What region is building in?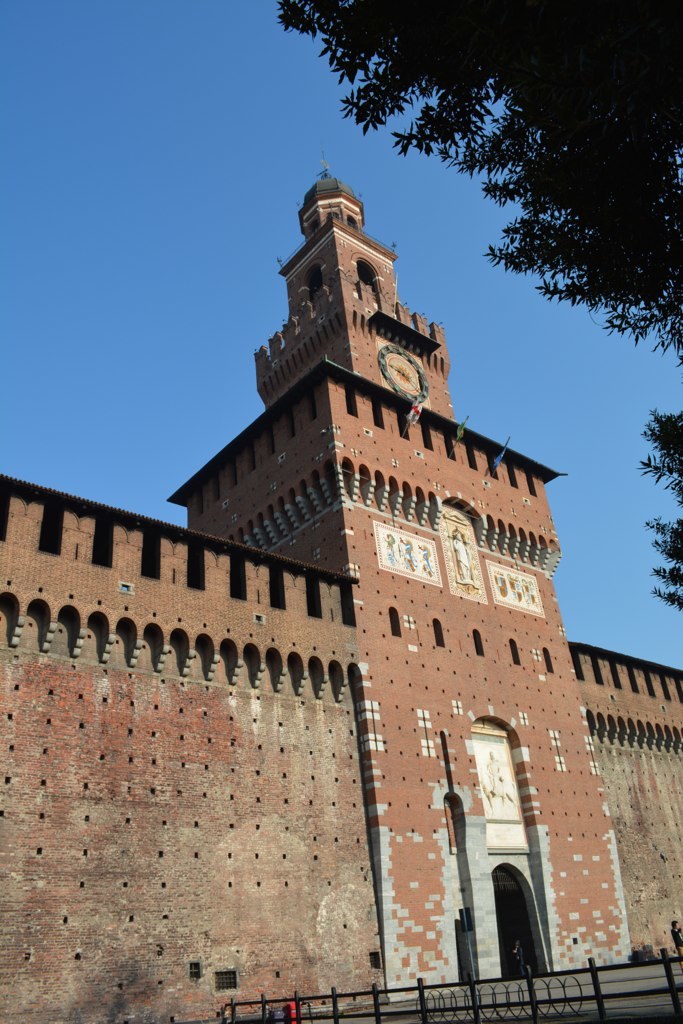
crop(0, 154, 682, 1023).
